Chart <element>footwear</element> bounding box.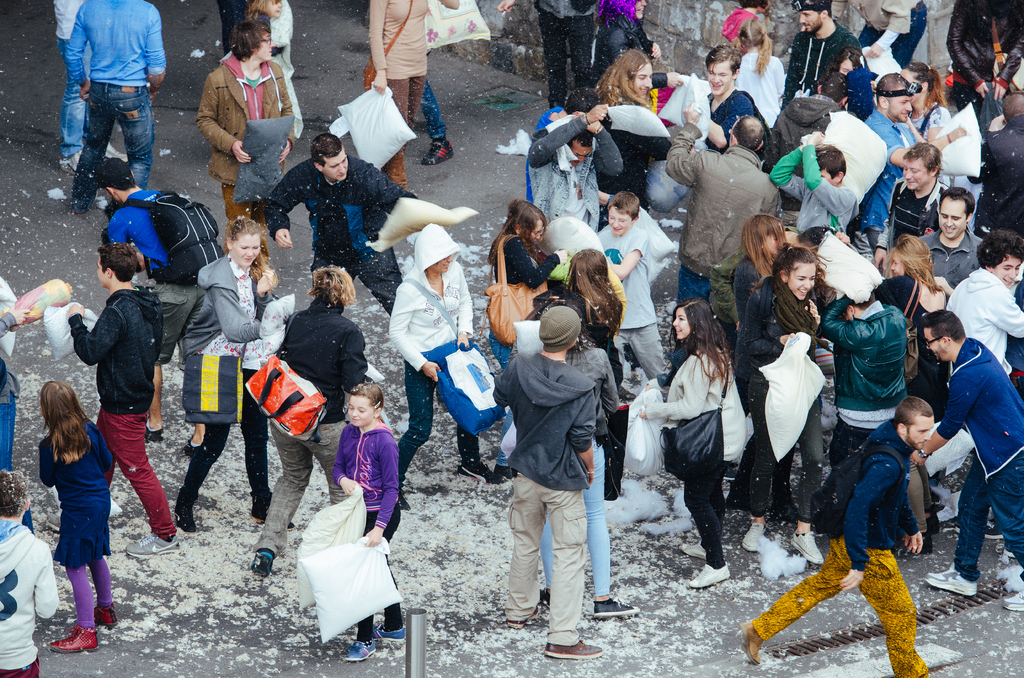
Charted: (925,560,975,600).
